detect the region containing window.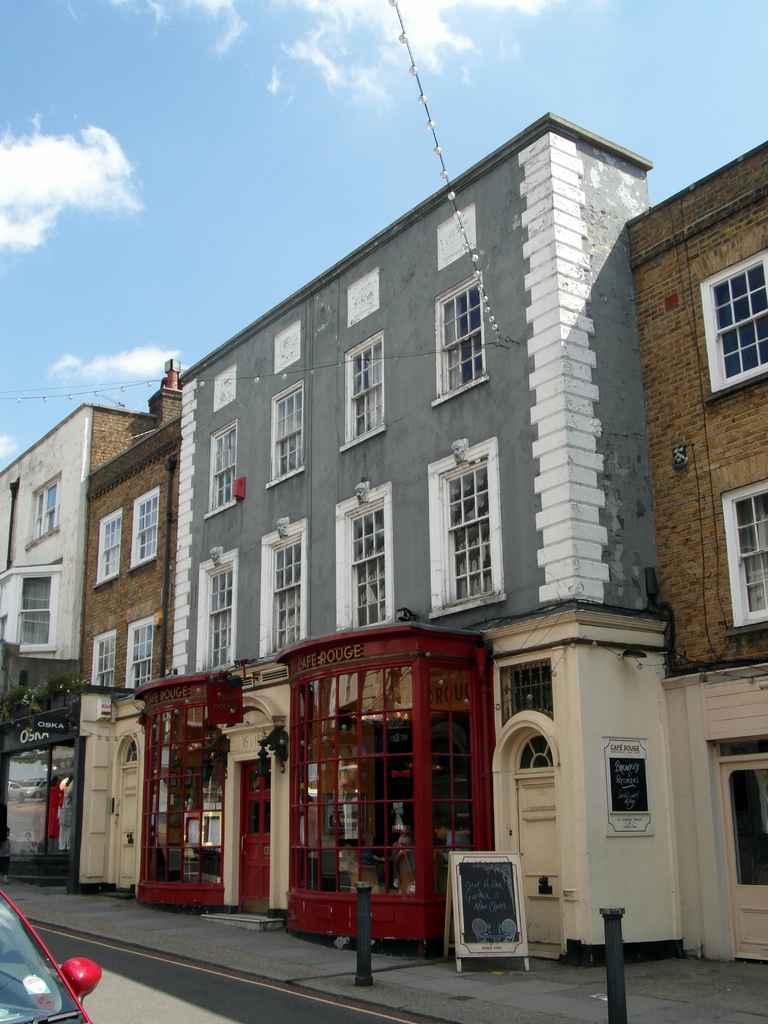
l=90, t=627, r=116, b=684.
